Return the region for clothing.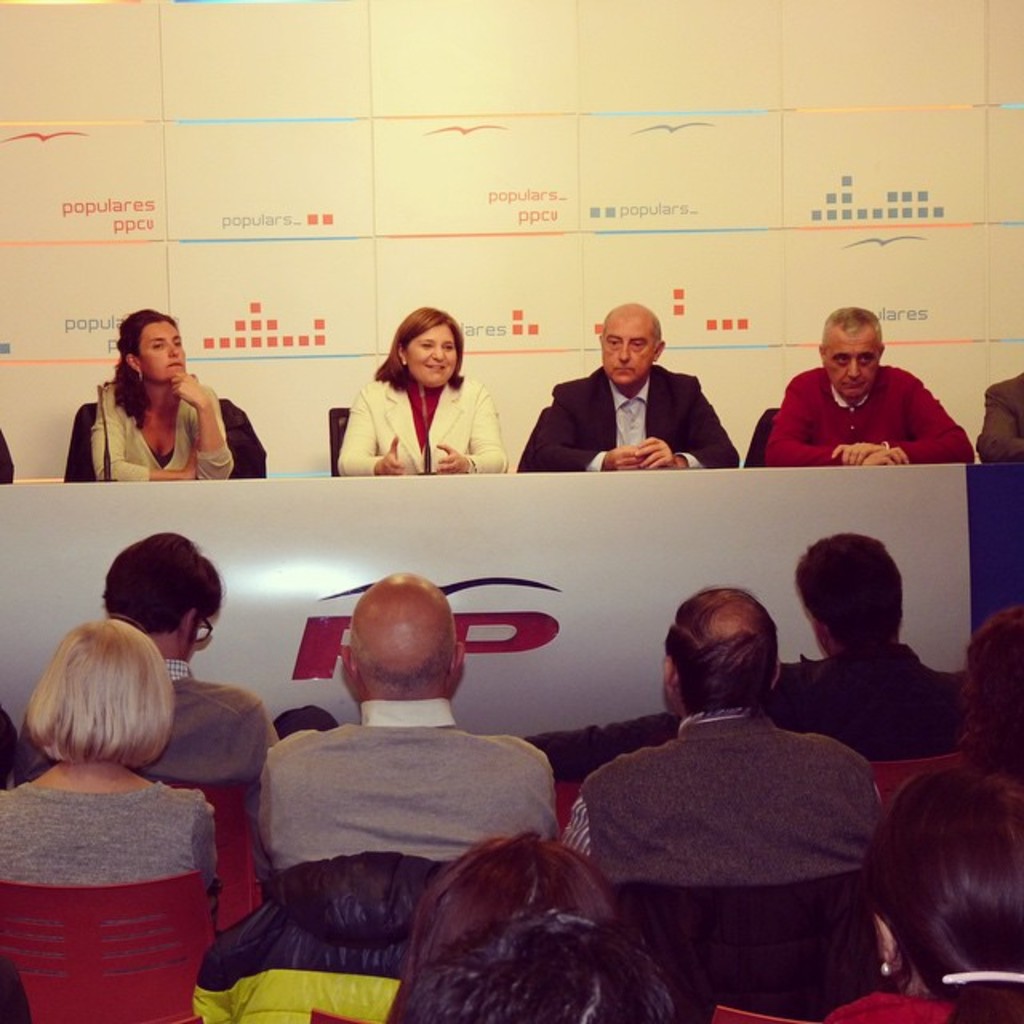
box(91, 379, 238, 477).
